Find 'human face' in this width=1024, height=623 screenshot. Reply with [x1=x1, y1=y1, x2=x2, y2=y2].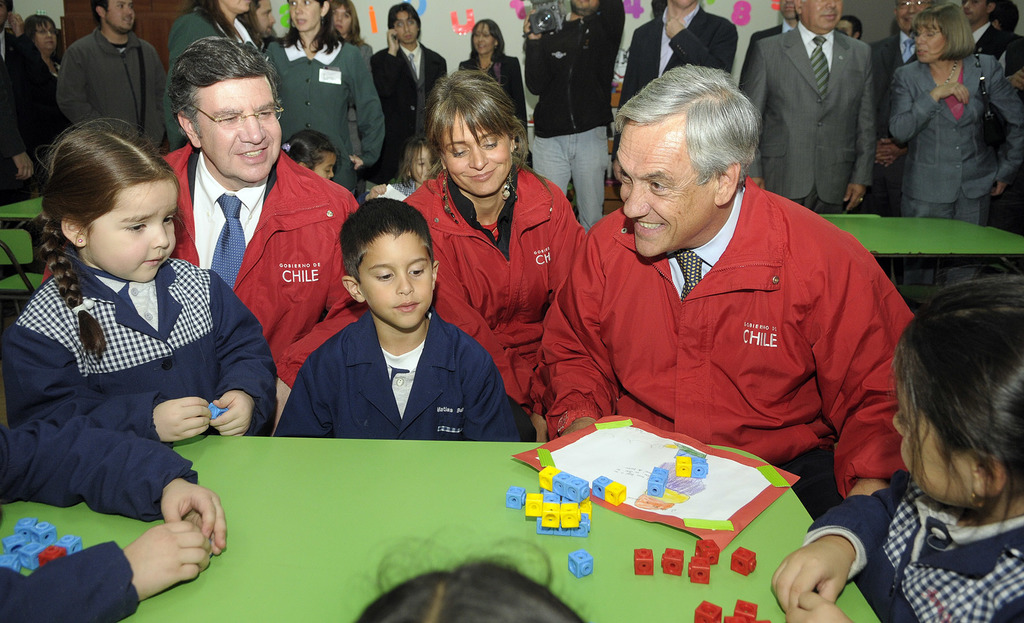
[x1=896, y1=0, x2=930, y2=33].
